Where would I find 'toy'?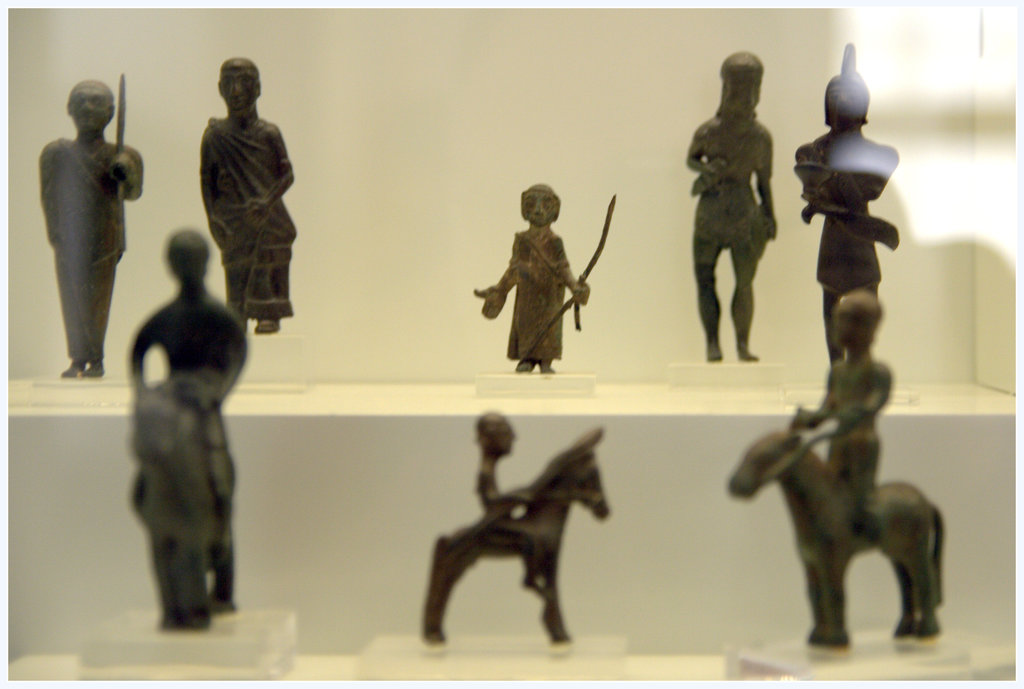
At box=[796, 45, 898, 363].
